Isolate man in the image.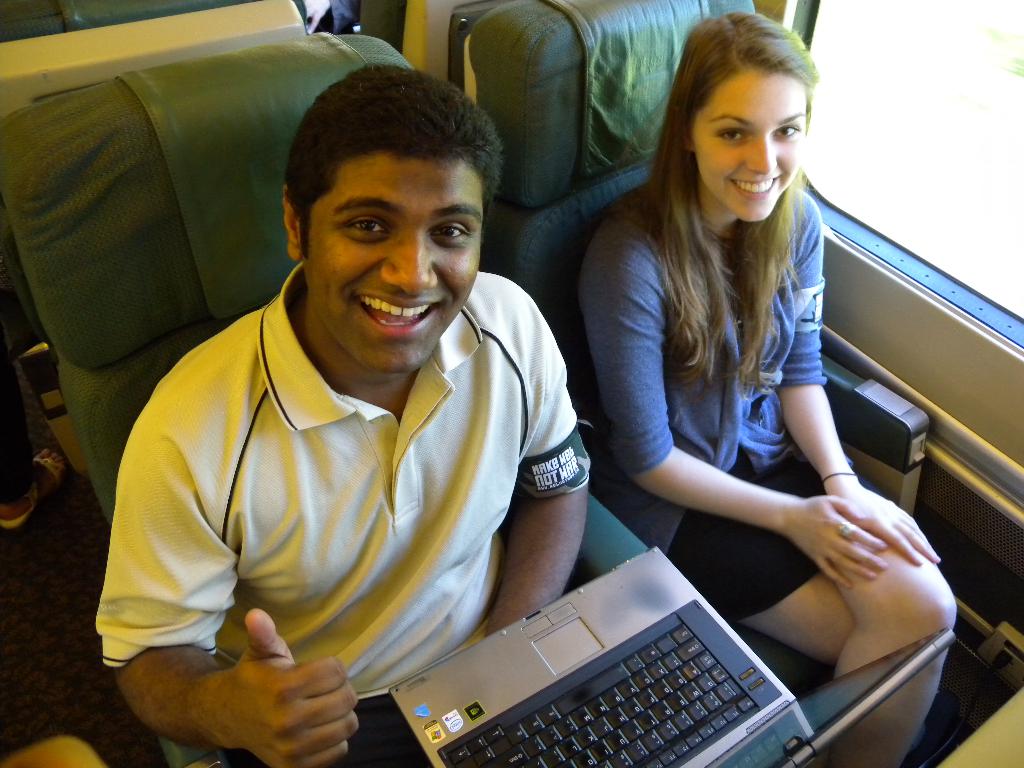
Isolated region: <box>96,88,641,748</box>.
